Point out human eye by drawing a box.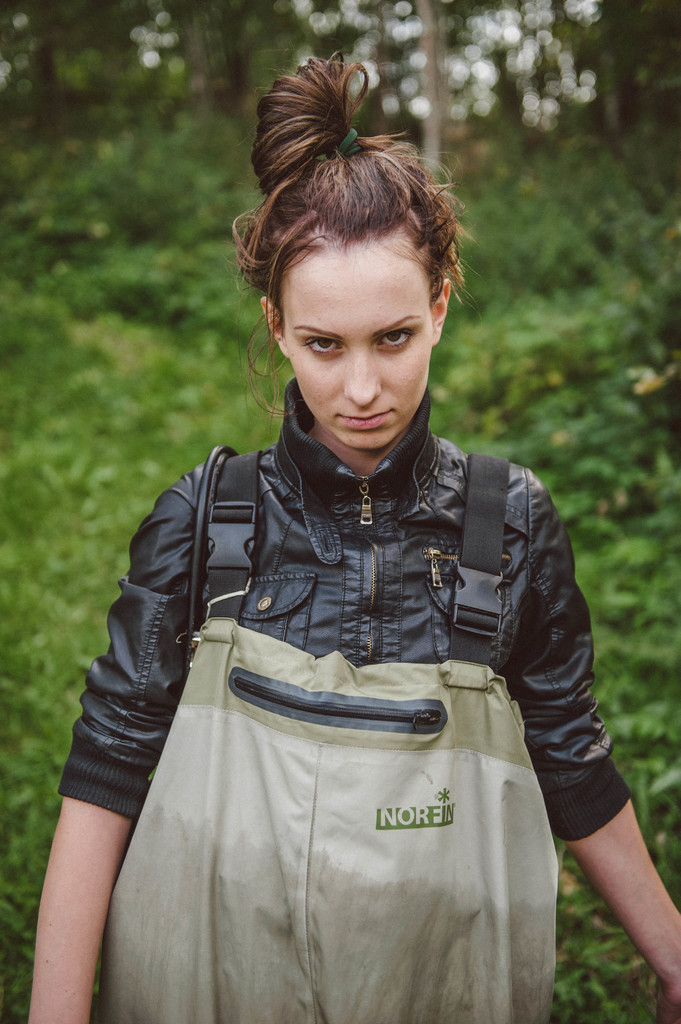
[300, 331, 347, 355].
